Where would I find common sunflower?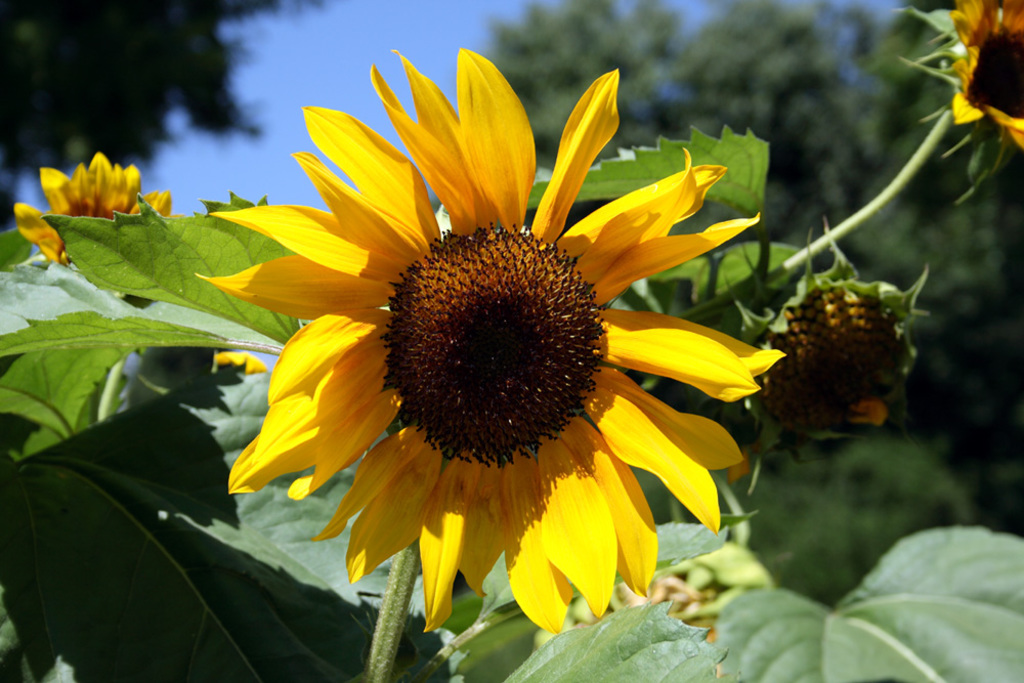
At x1=9 y1=154 x2=167 y2=271.
